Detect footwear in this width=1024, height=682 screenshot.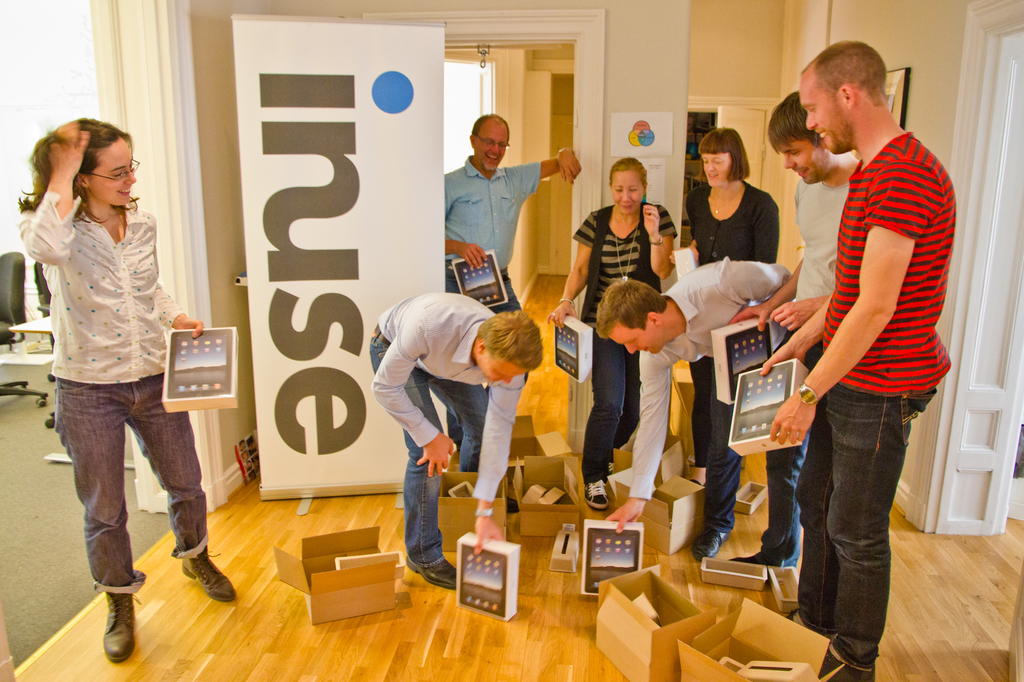
Detection: locate(406, 557, 458, 591).
